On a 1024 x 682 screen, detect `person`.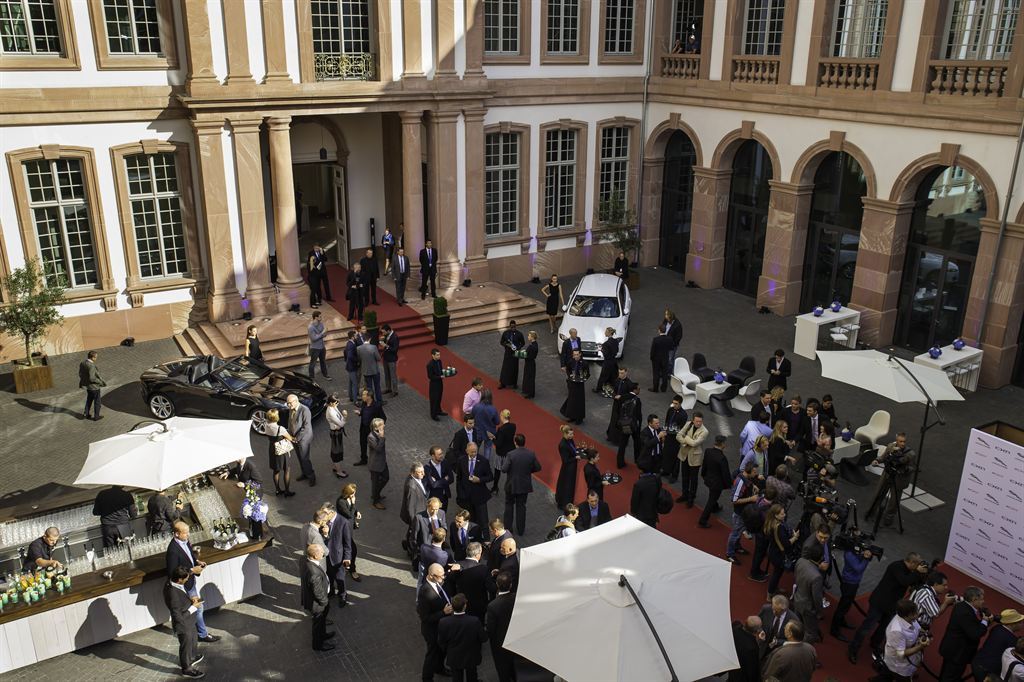
(x1=660, y1=312, x2=680, y2=366).
